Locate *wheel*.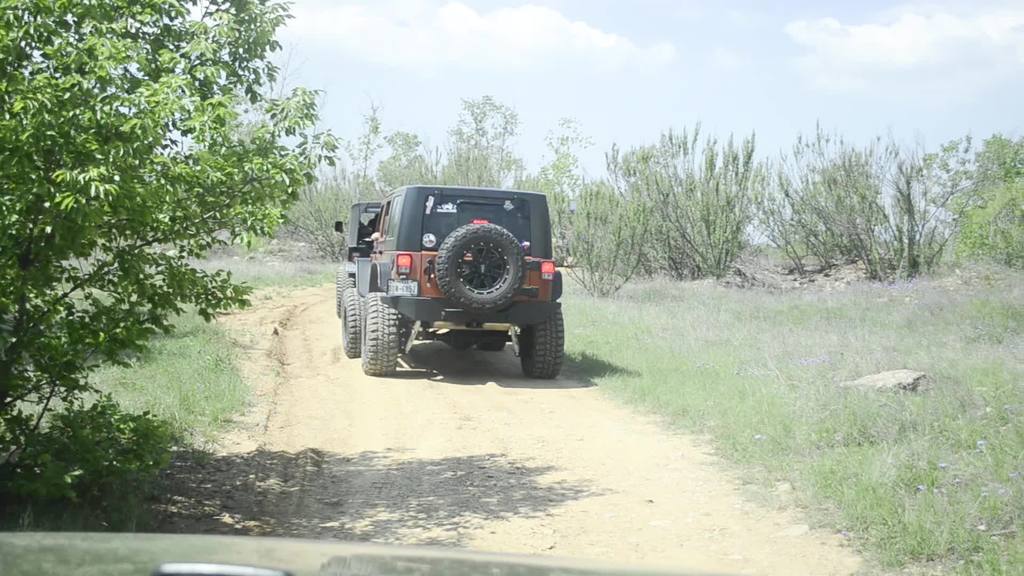
Bounding box: x1=348 y1=264 x2=406 y2=369.
